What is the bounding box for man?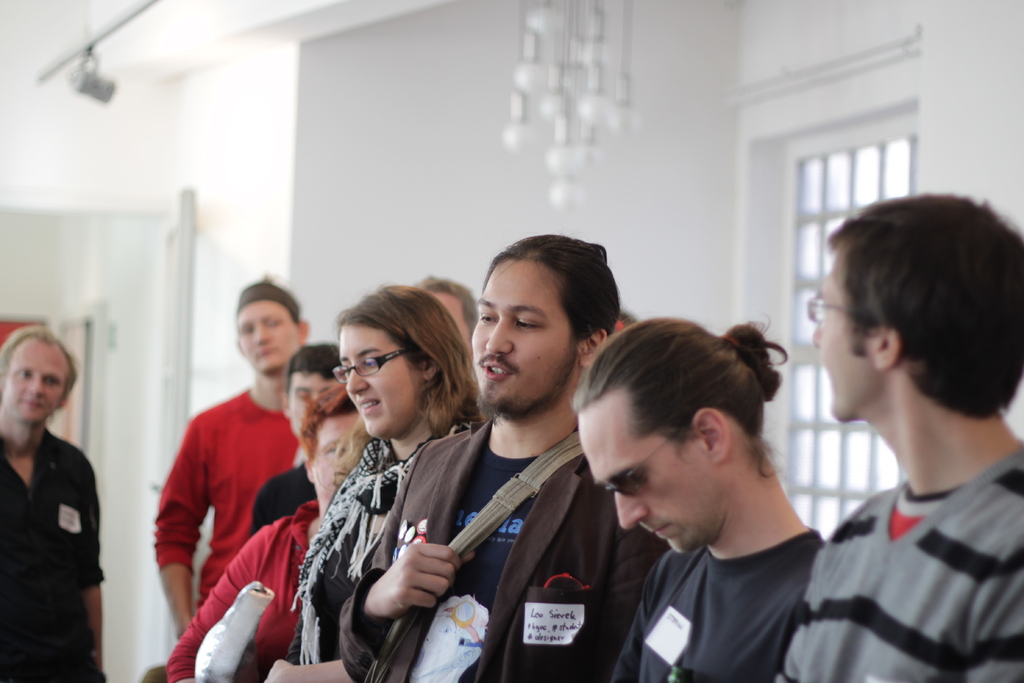
select_region(412, 269, 480, 346).
